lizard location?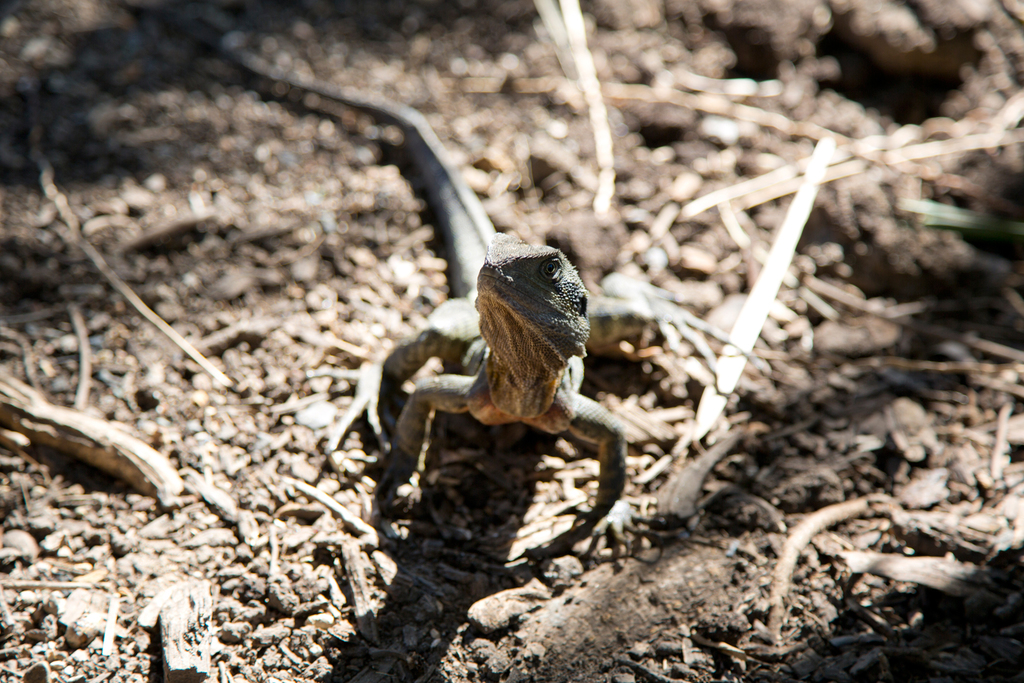
select_region(173, 24, 669, 564)
